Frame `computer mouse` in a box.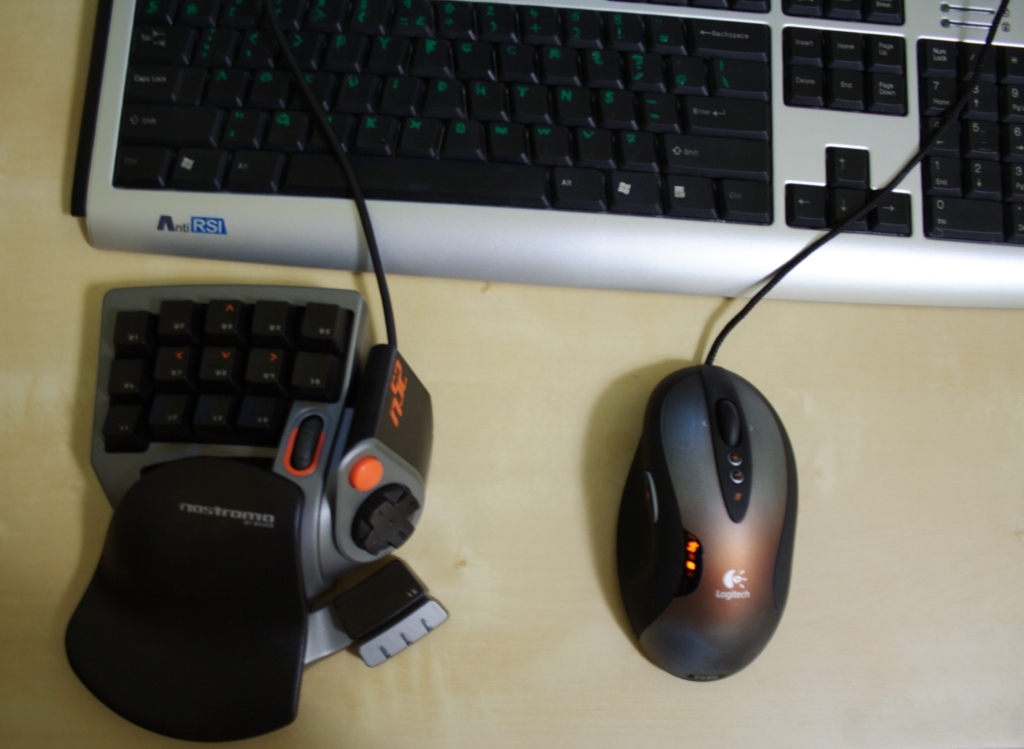
rect(613, 364, 798, 687).
